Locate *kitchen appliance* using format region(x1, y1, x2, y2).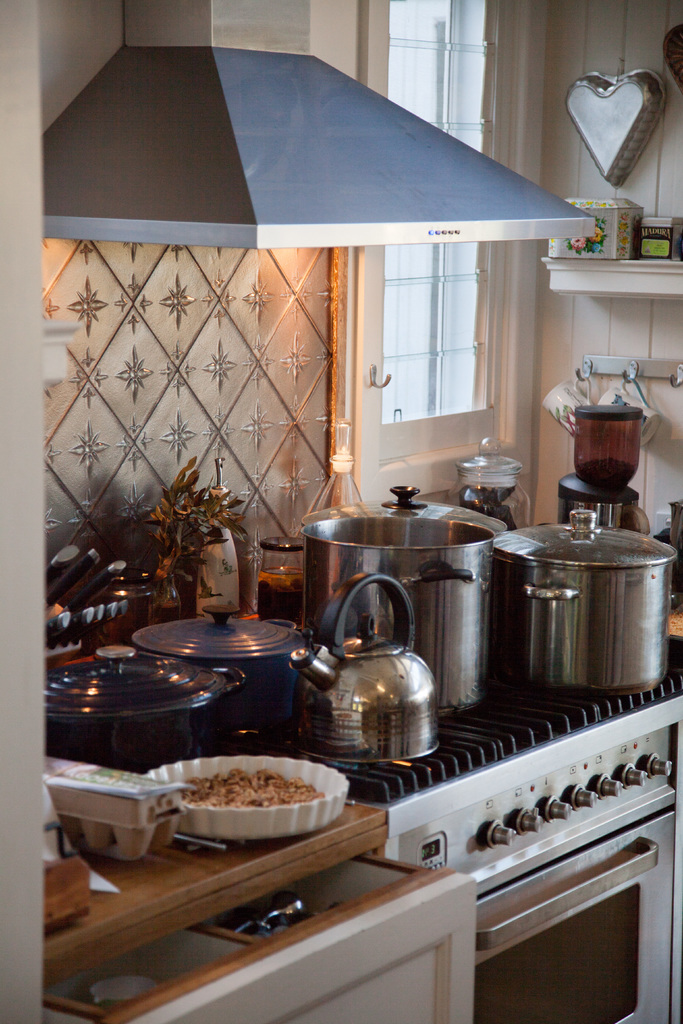
region(498, 502, 662, 703).
